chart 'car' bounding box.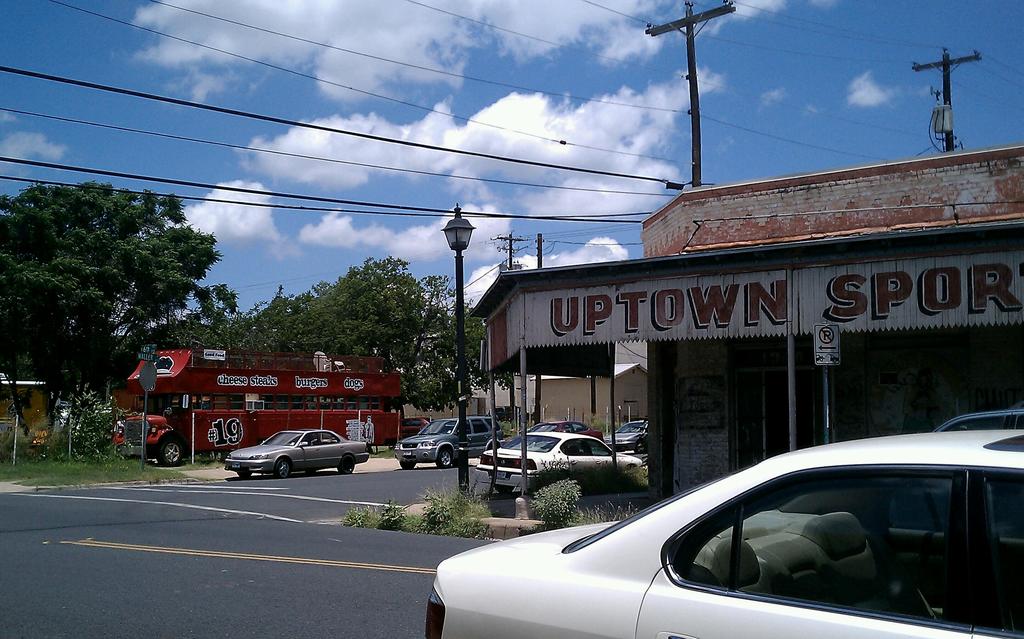
Charted: region(602, 419, 649, 451).
